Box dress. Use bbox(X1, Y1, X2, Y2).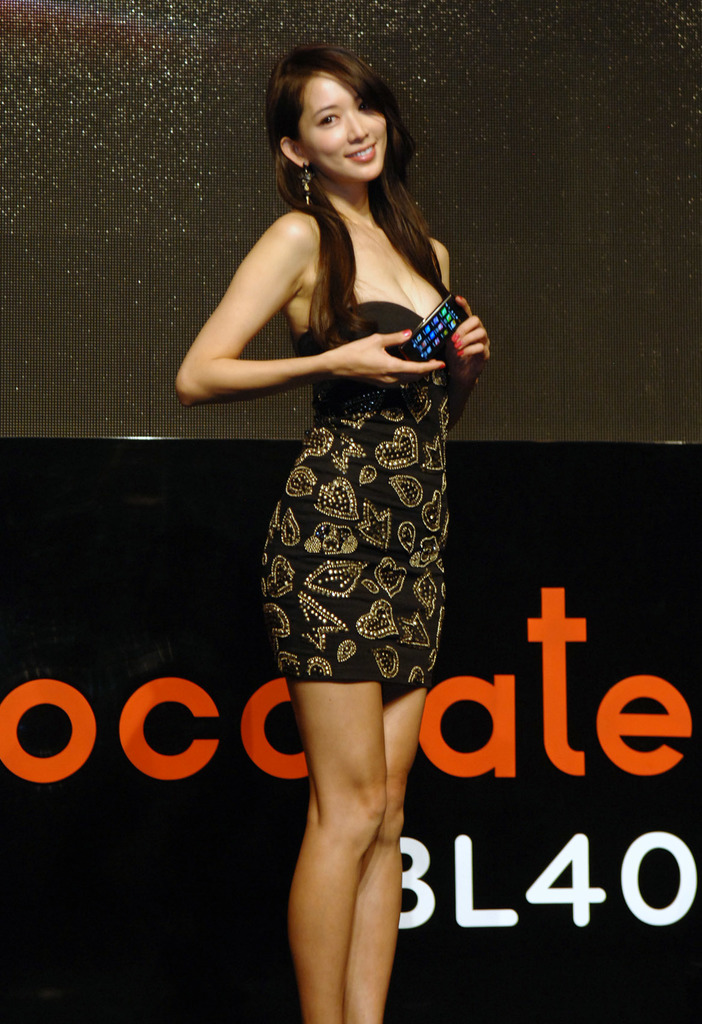
bbox(257, 299, 456, 694).
